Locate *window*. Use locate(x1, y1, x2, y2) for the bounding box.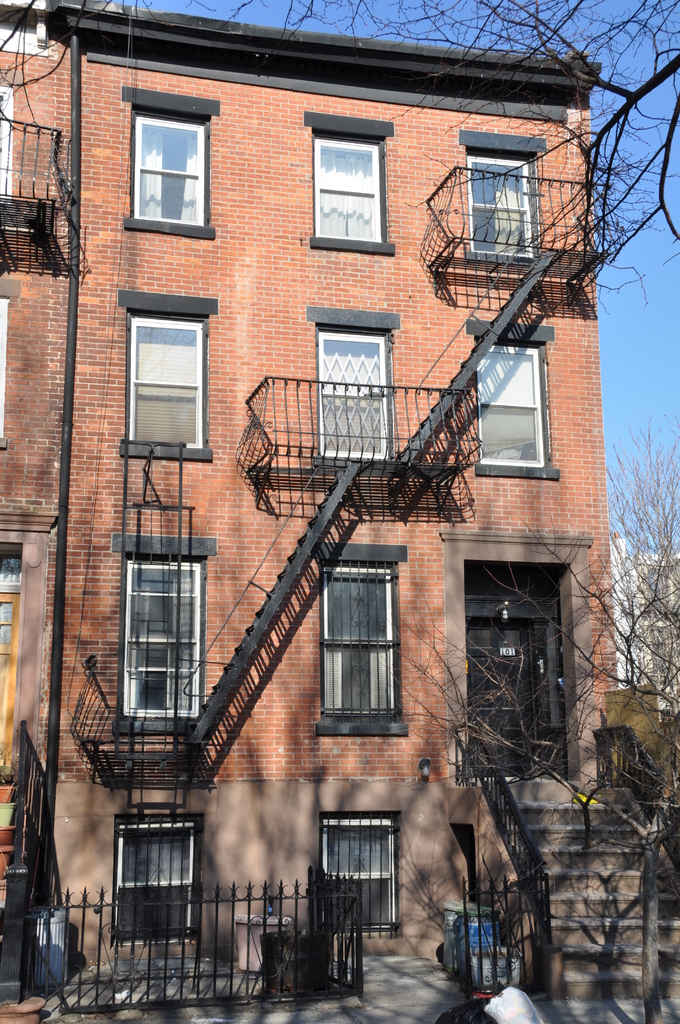
locate(112, 533, 211, 736).
